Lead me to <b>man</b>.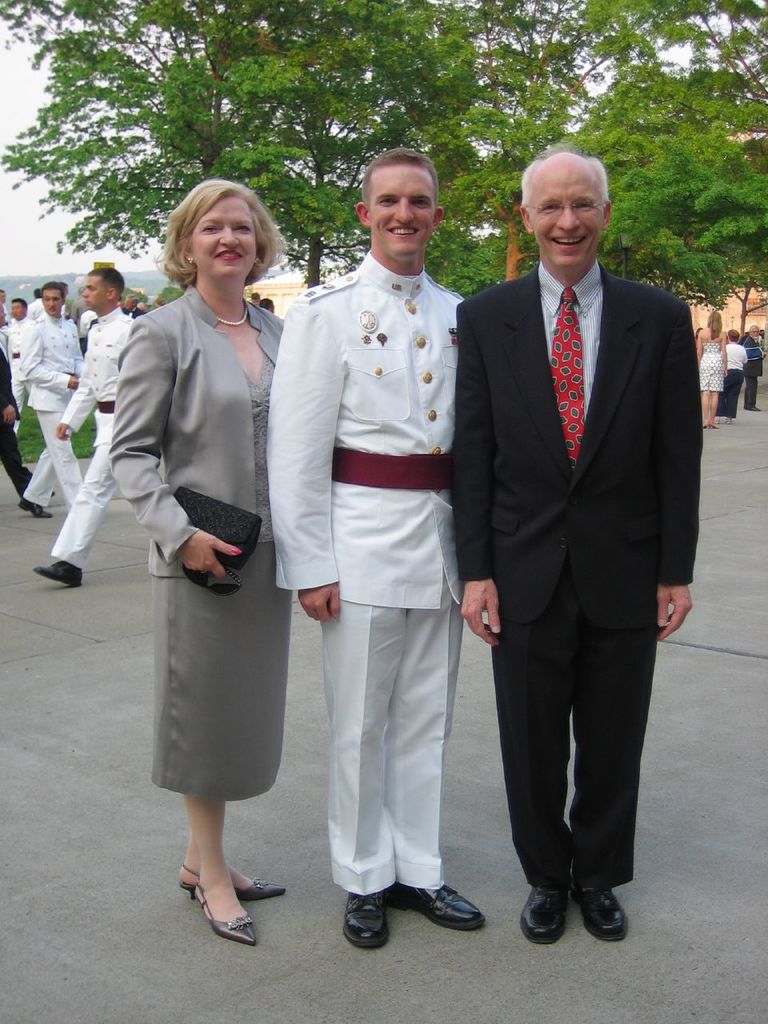
Lead to 18, 282, 86, 520.
